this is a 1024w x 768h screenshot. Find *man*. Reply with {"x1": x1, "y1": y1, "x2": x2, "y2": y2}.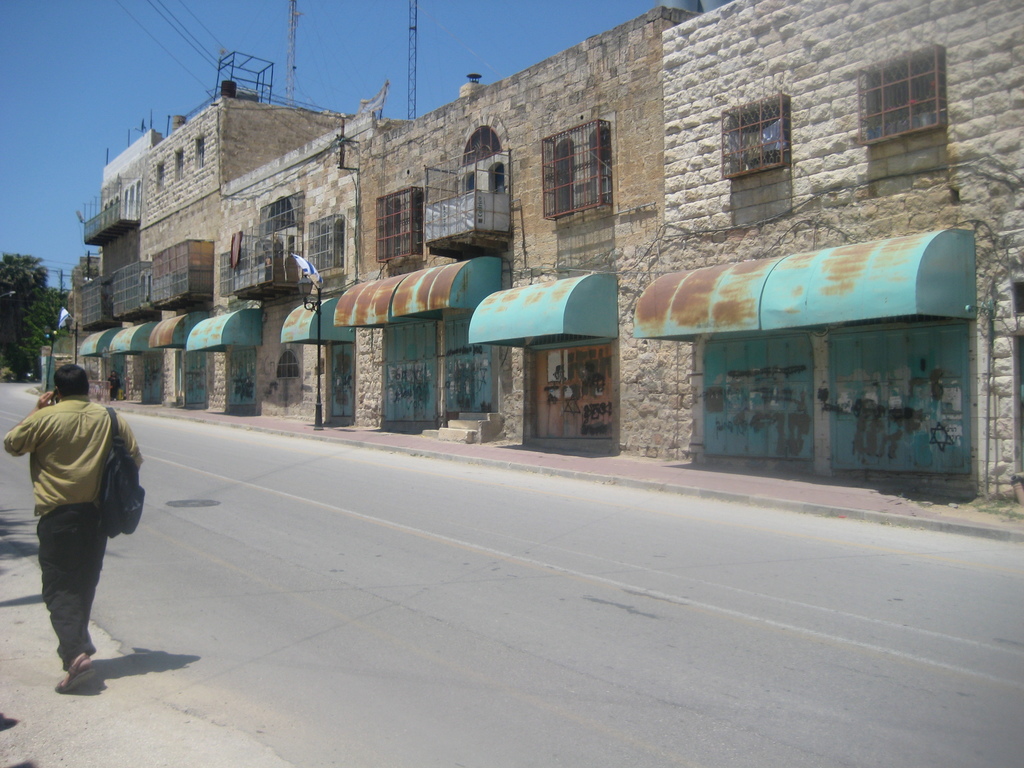
{"x1": 4, "y1": 364, "x2": 149, "y2": 696}.
